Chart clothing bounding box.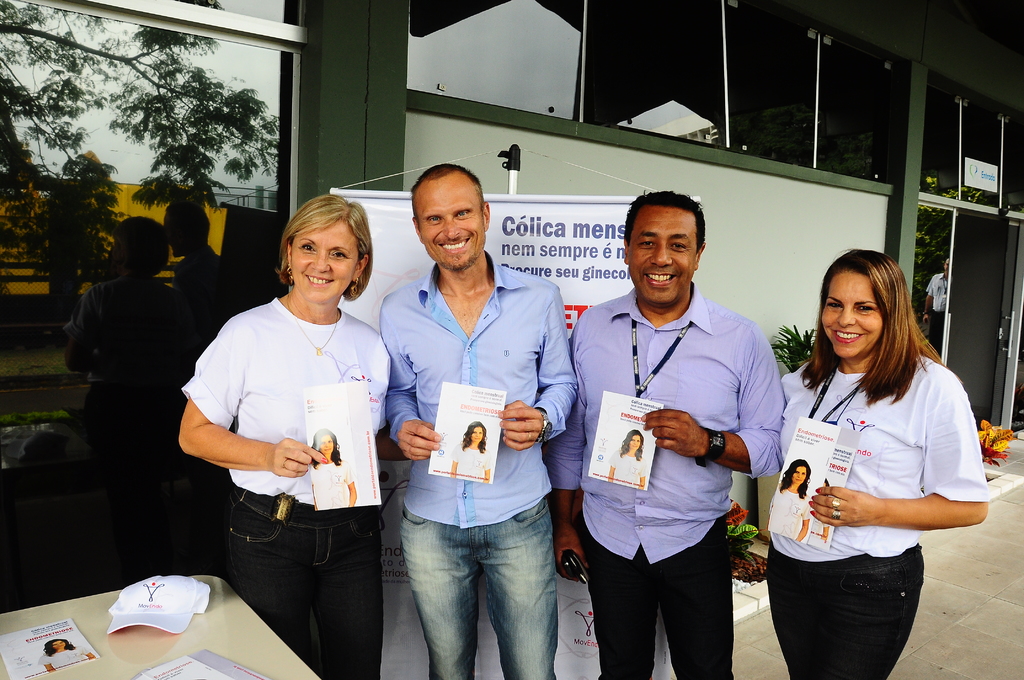
Charted: l=547, t=284, r=782, b=679.
